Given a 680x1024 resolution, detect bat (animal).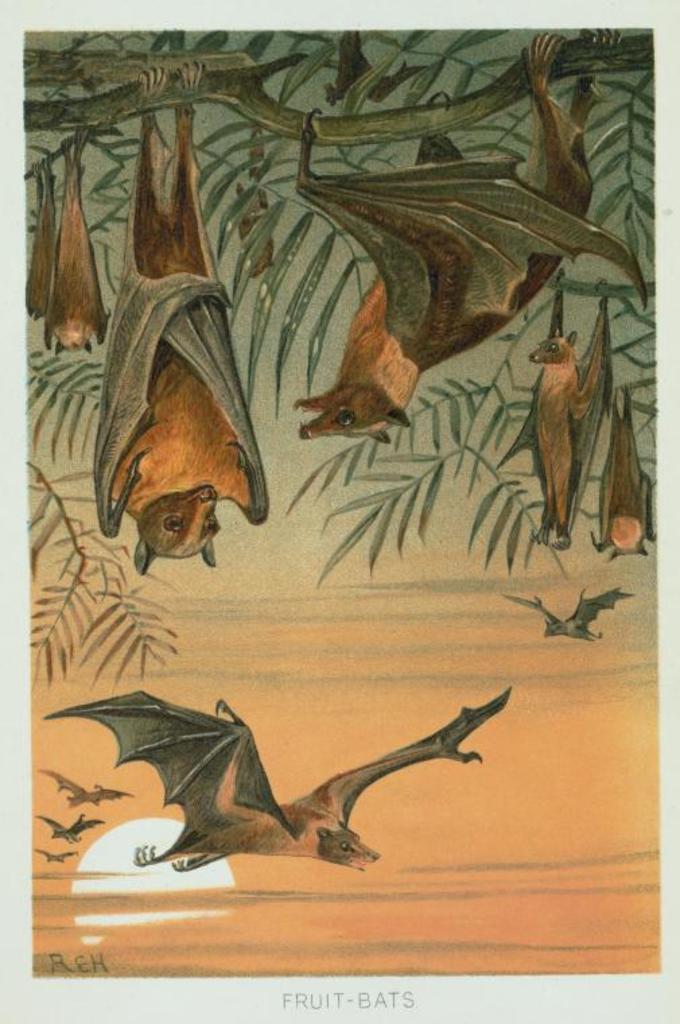
x1=40, y1=680, x2=510, y2=878.
